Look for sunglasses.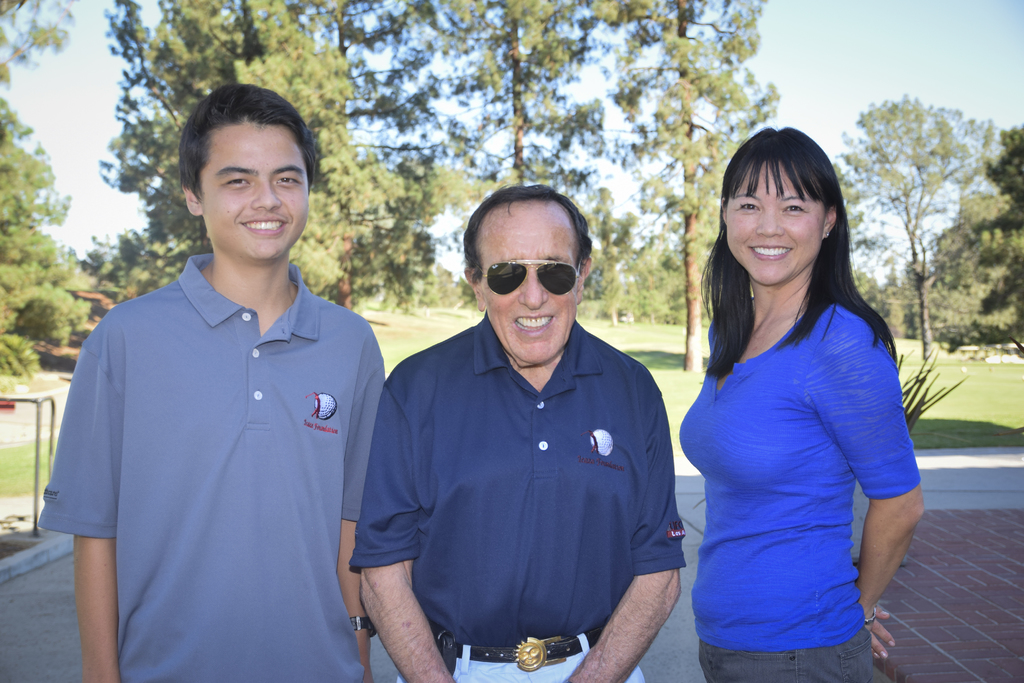
Found: [left=477, top=256, right=586, bottom=296].
